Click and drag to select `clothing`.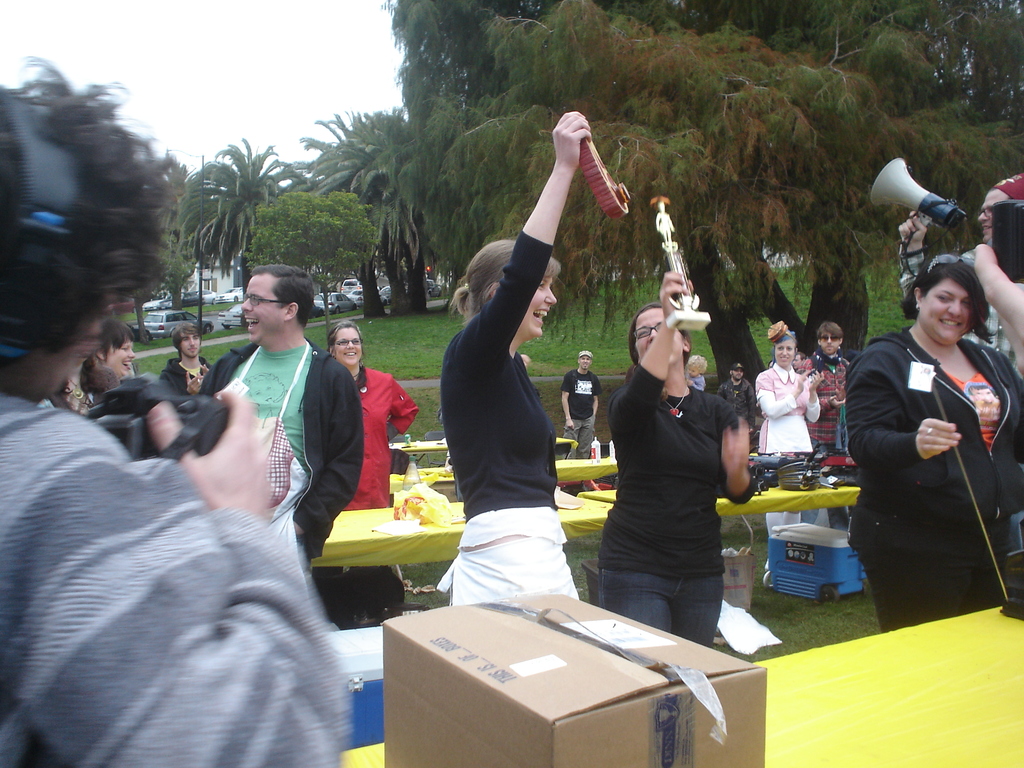
Selection: pyautogui.locateOnScreen(561, 367, 603, 456).
